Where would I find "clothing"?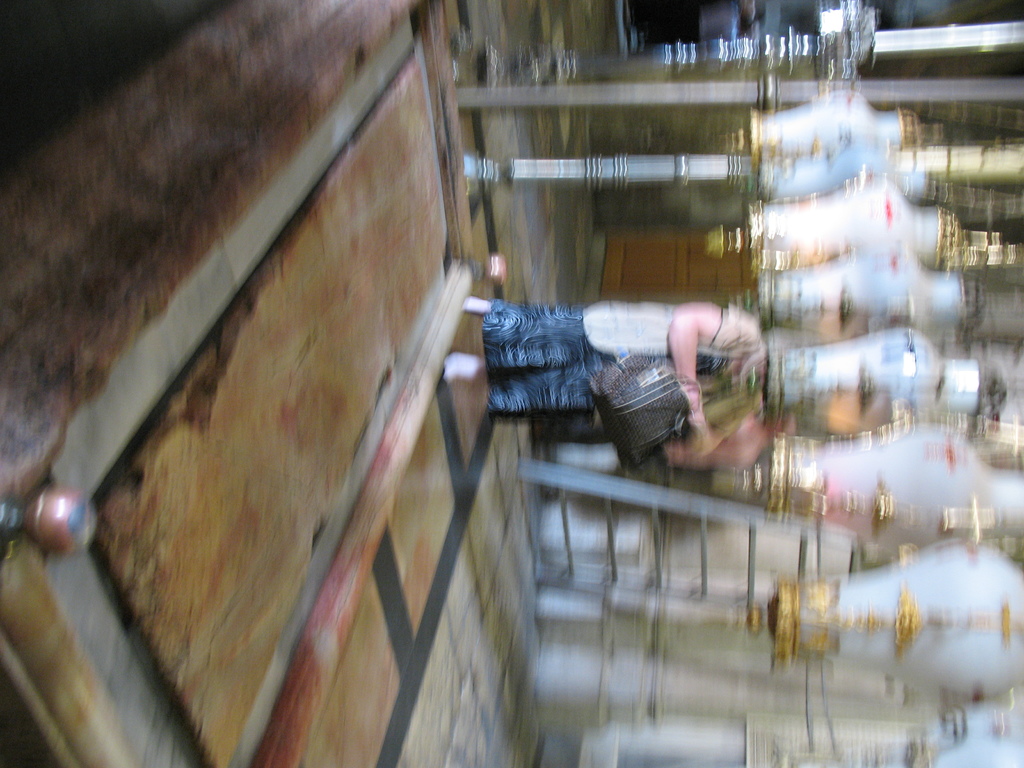
At box(616, 299, 774, 486).
